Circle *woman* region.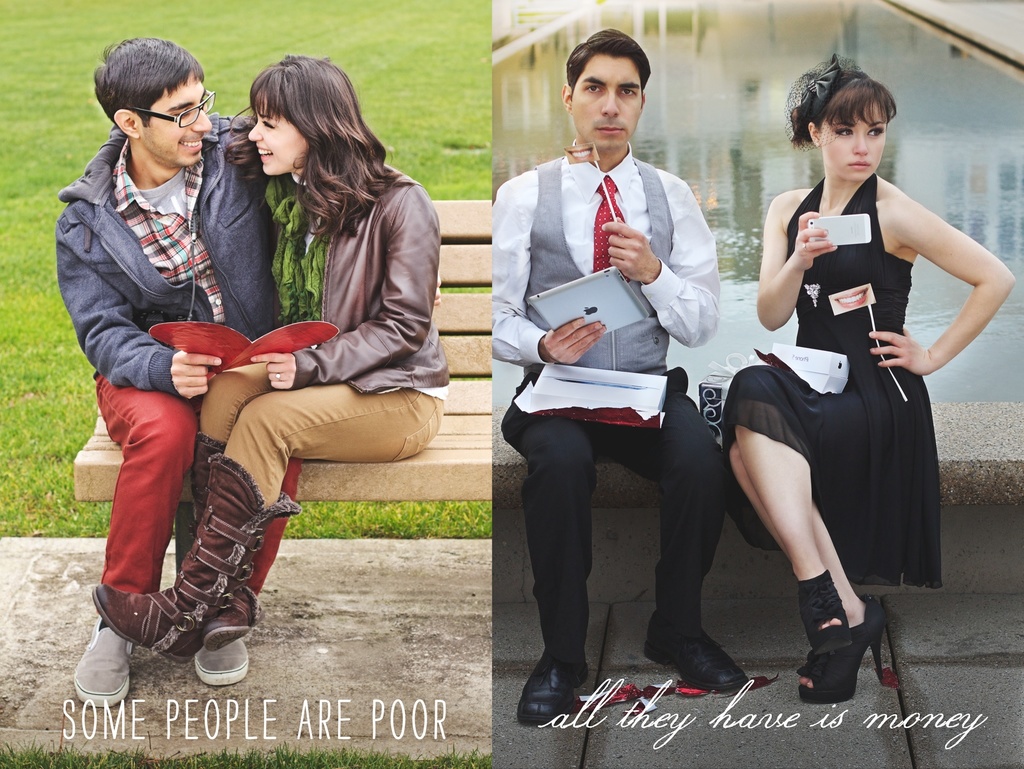
Region: BBox(719, 58, 1012, 710).
